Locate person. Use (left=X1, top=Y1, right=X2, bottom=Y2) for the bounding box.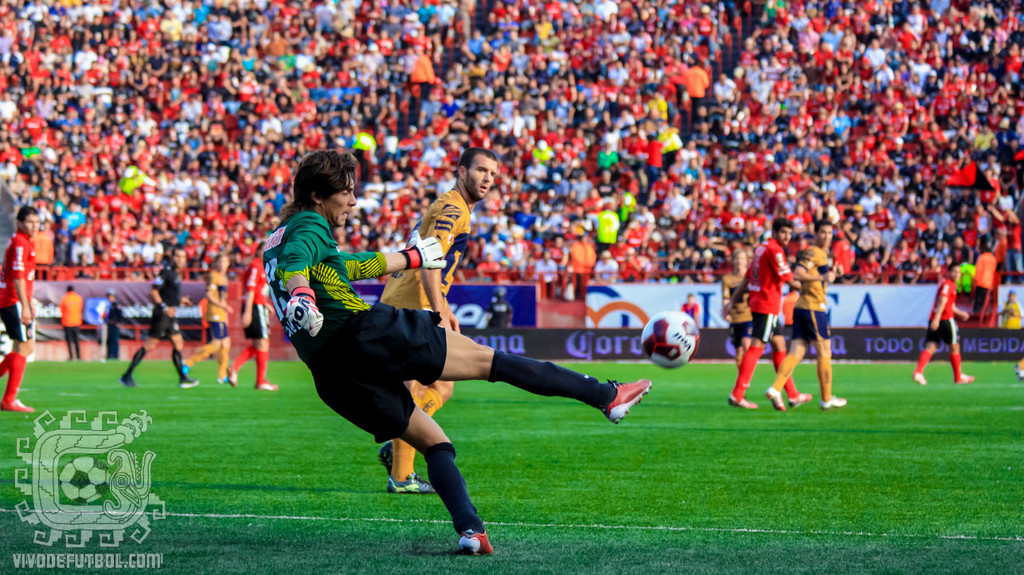
(left=719, top=249, right=754, bottom=367).
